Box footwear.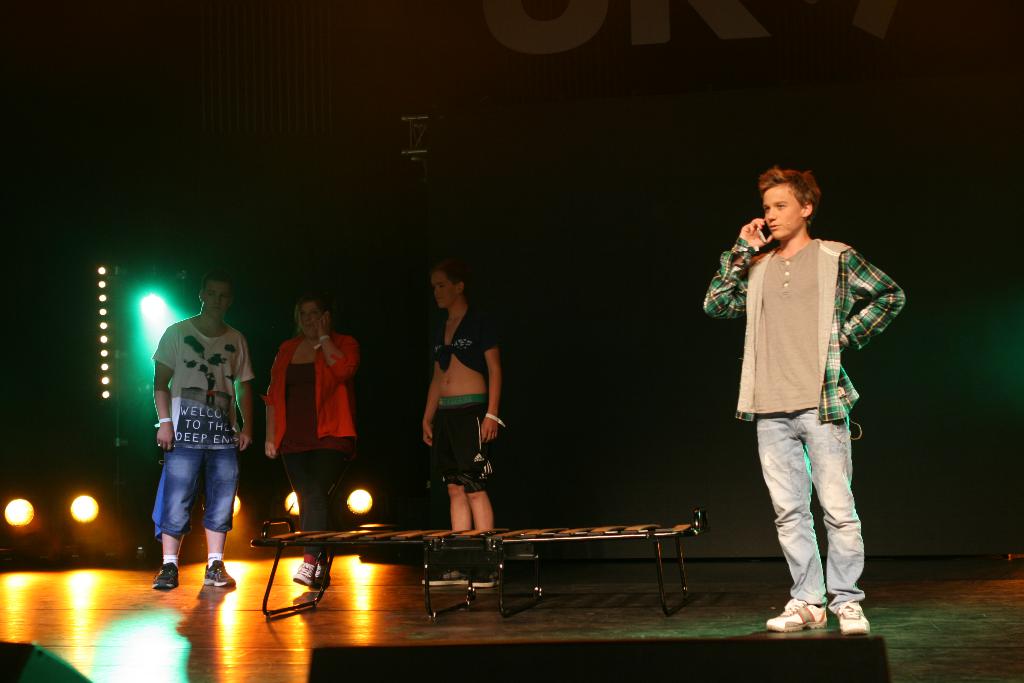
292 561 316 589.
